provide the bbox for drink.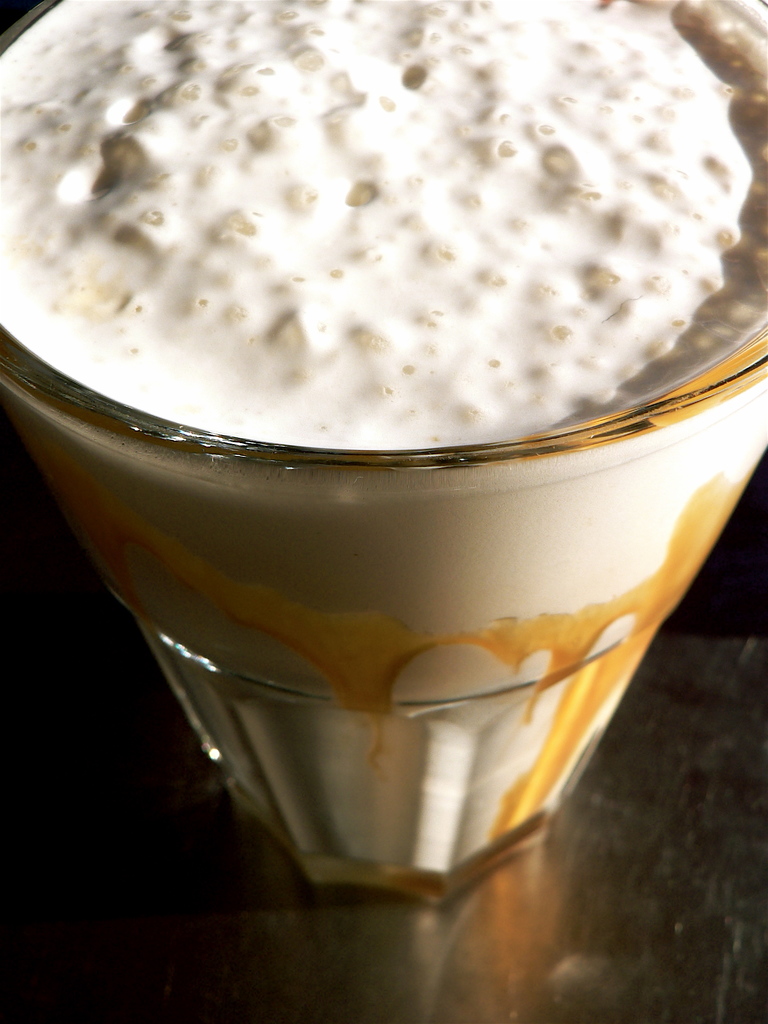
select_region(0, 10, 767, 950).
